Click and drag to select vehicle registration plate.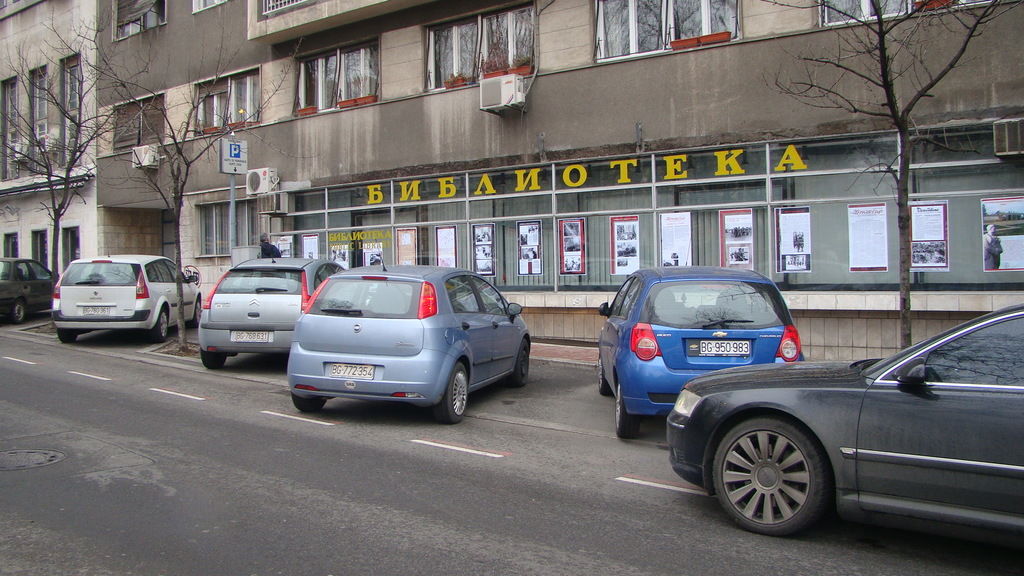
Selection: bbox(700, 338, 749, 358).
